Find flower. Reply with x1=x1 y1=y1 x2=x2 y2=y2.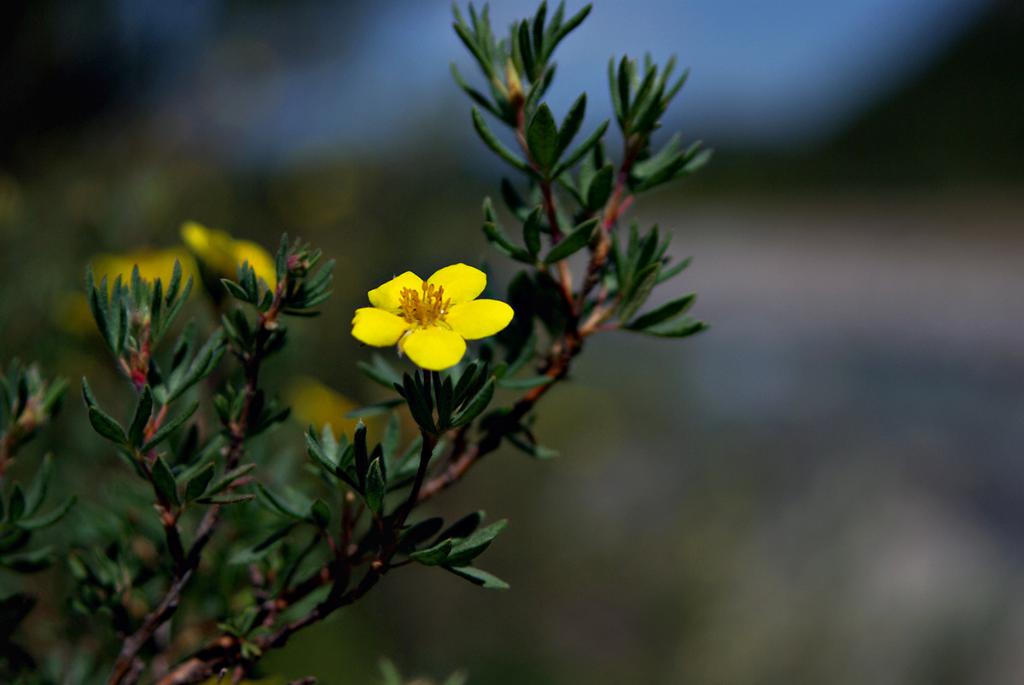
x1=180 y1=225 x2=291 y2=293.
